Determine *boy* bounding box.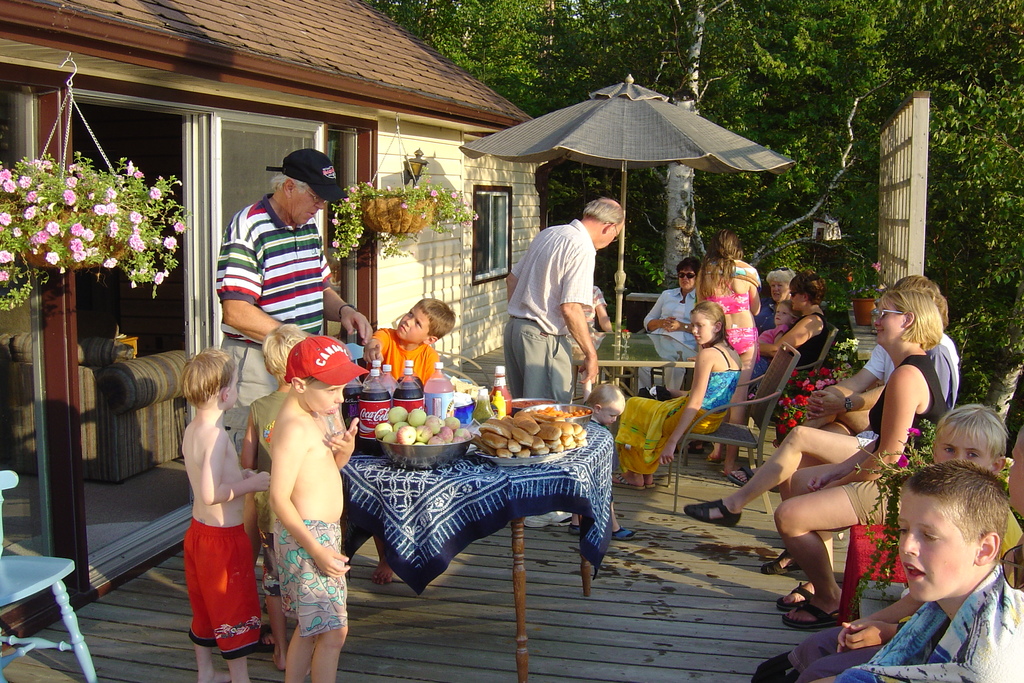
Determined: rect(364, 295, 459, 582).
